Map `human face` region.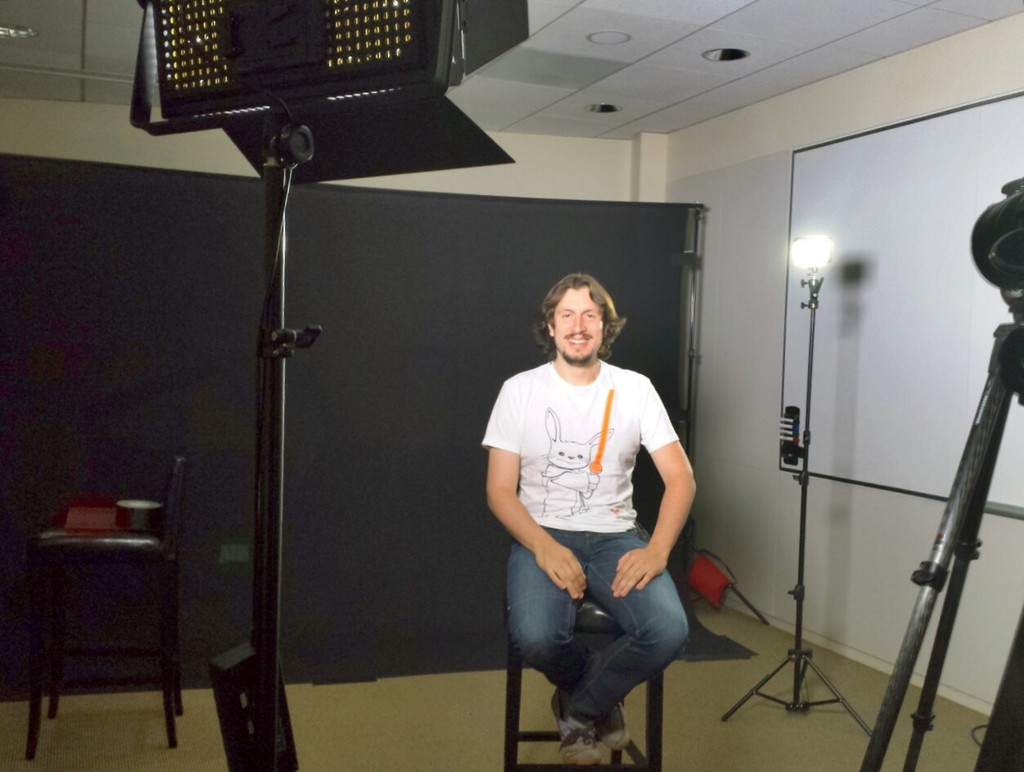
Mapped to 553,283,604,366.
